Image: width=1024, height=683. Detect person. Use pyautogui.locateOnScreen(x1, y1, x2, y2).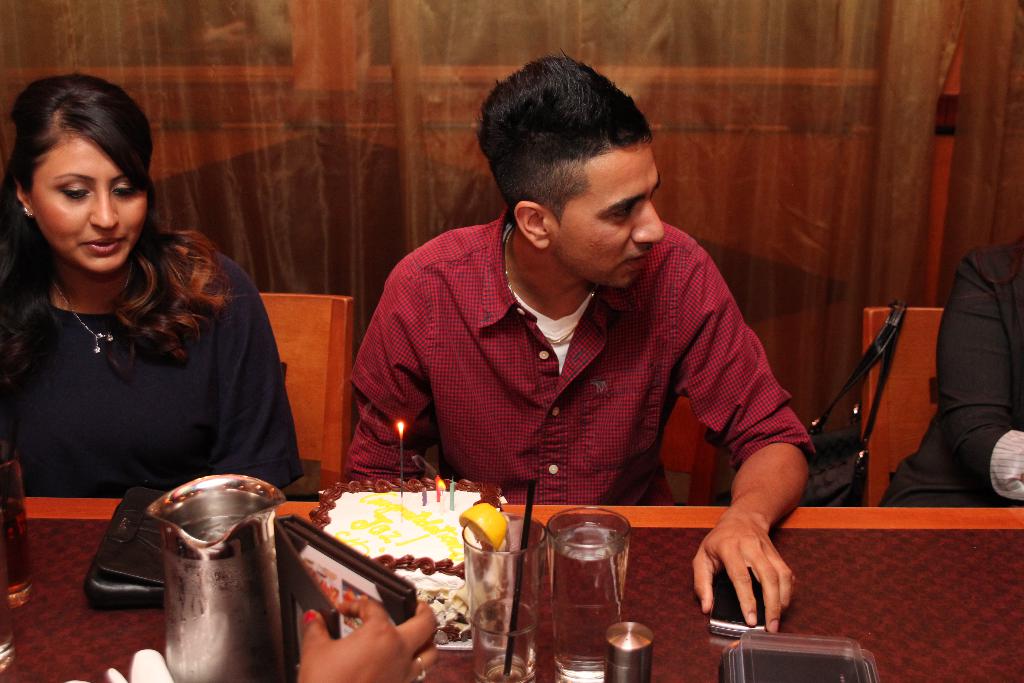
pyautogui.locateOnScreen(301, 593, 438, 682).
